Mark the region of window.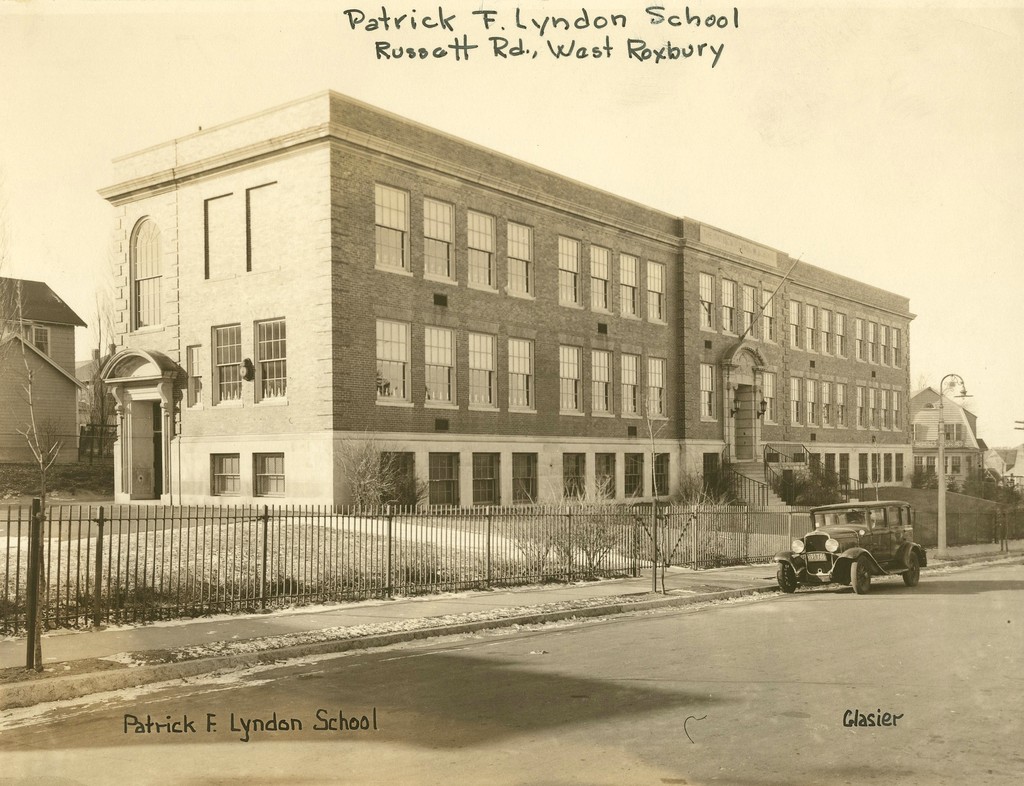
Region: [x1=795, y1=367, x2=822, y2=432].
